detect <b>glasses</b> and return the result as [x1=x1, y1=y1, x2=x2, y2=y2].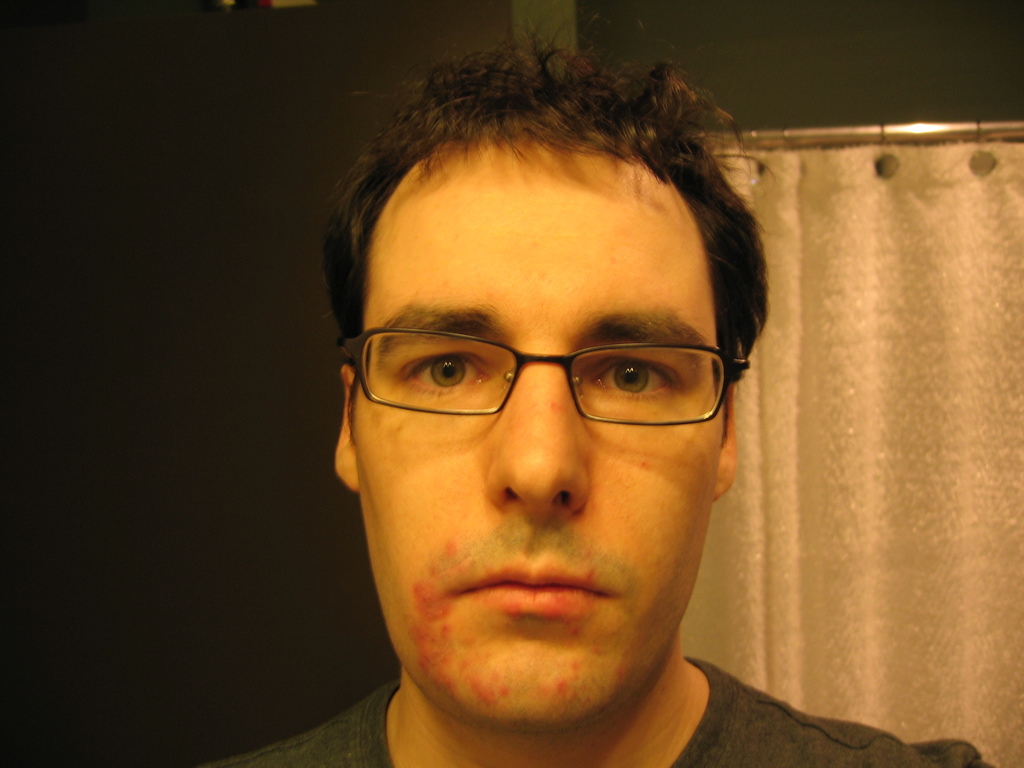
[x1=346, y1=301, x2=740, y2=453].
